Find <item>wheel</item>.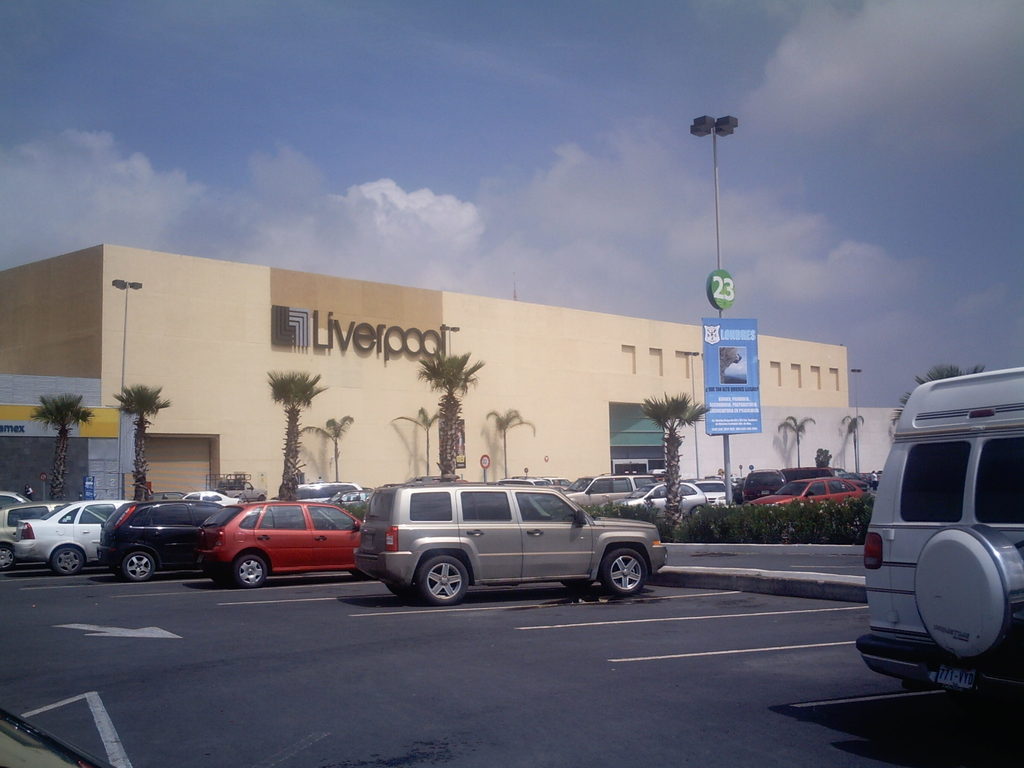
crop(593, 552, 653, 597).
